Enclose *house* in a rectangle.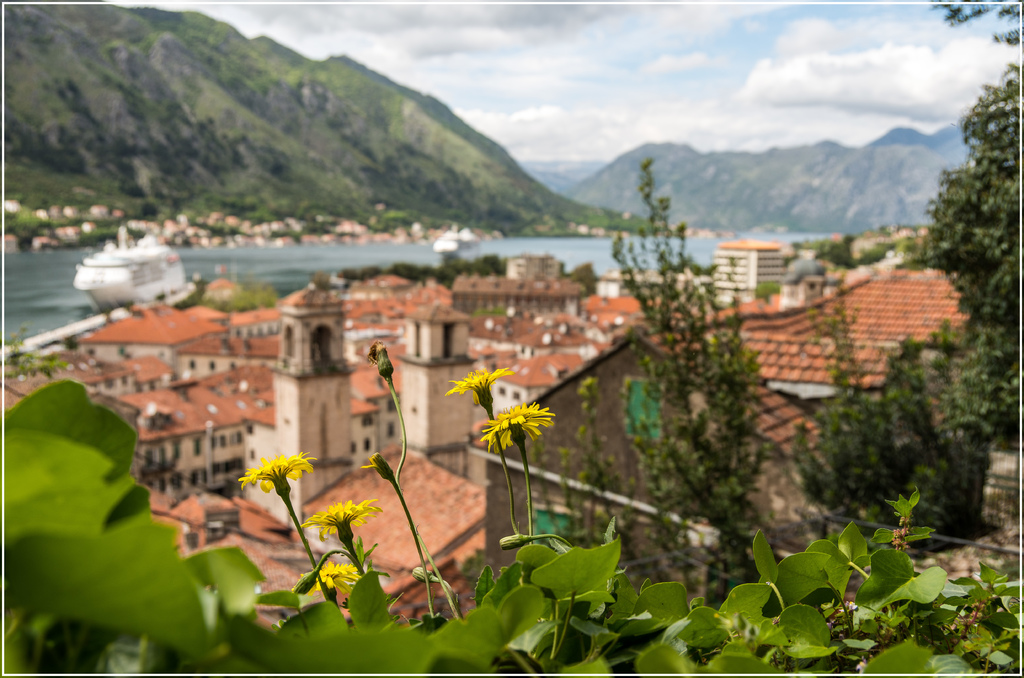
(131,483,359,629).
